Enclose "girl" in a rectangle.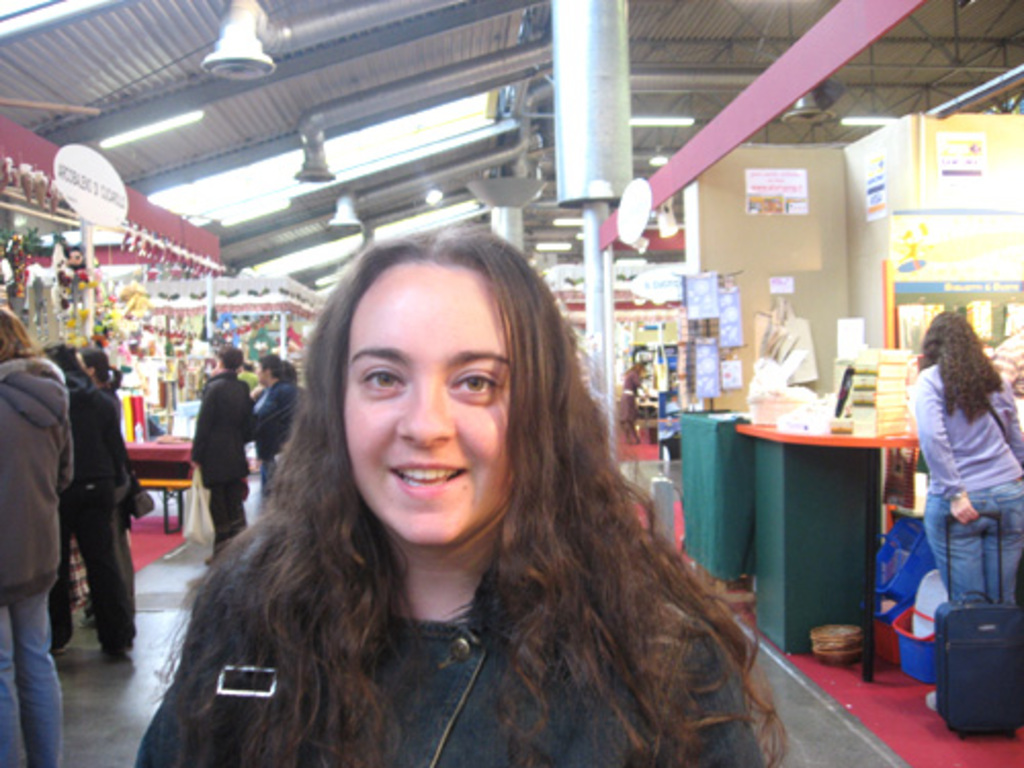
Rect(915, 307, 1022, 612).
